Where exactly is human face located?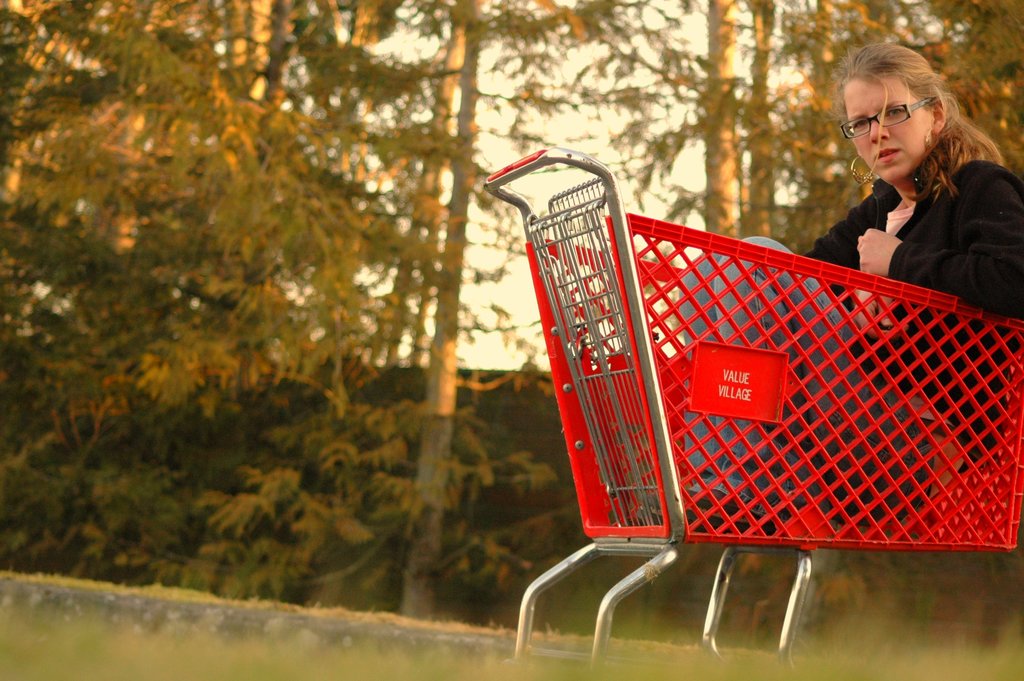
Its bounding box is x1=844, y1=81, x2=934, y2=186.
